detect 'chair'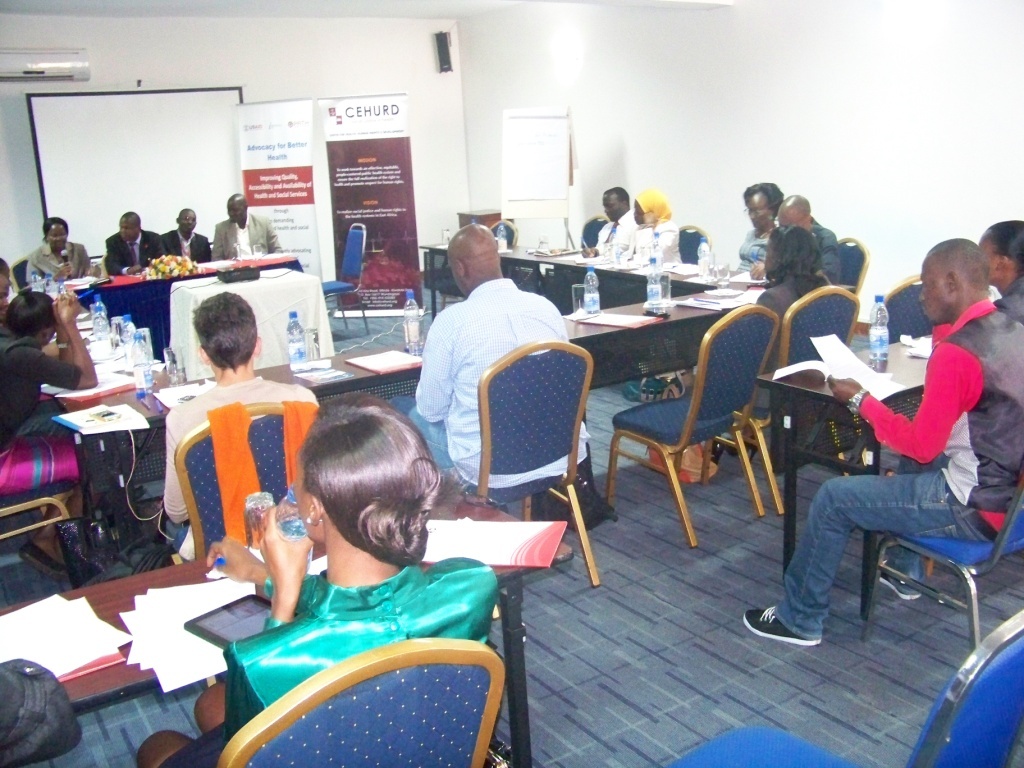
(451,336,606,620)
